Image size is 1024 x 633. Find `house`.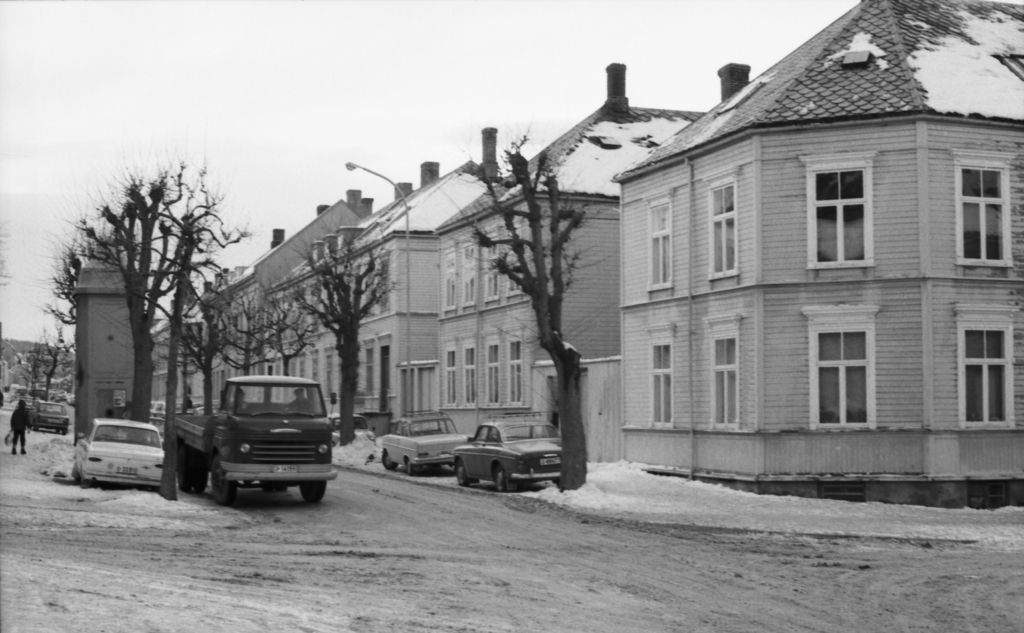
360, 152, 495, 433.
